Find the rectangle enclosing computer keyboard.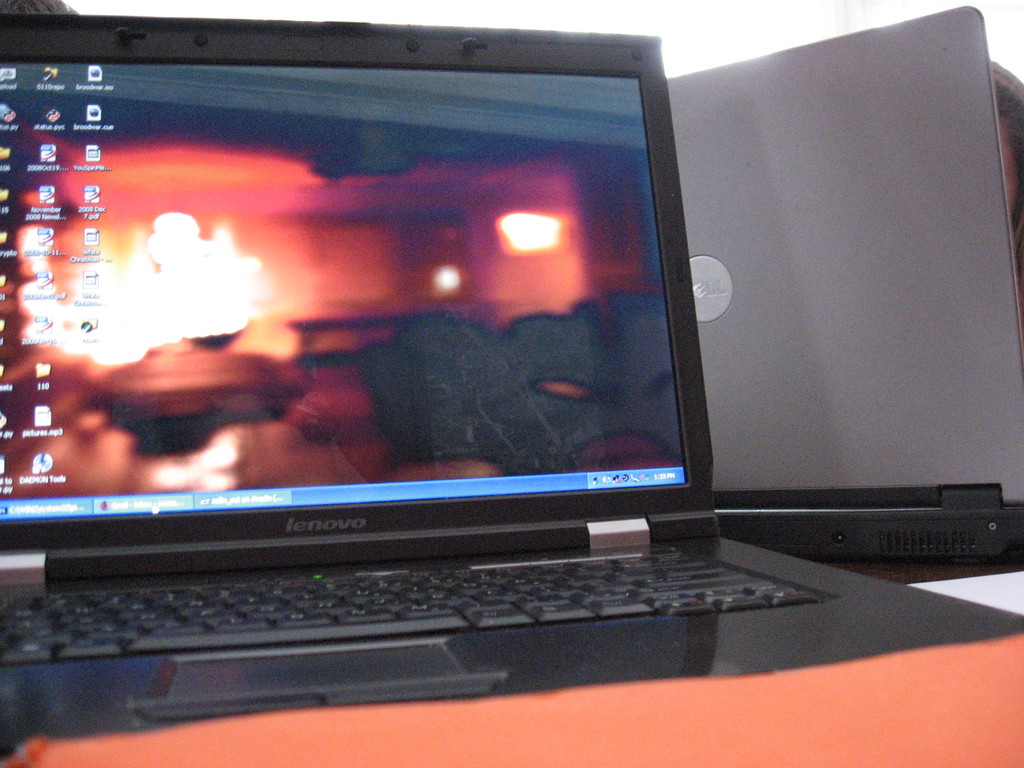
1/541/828/668.
